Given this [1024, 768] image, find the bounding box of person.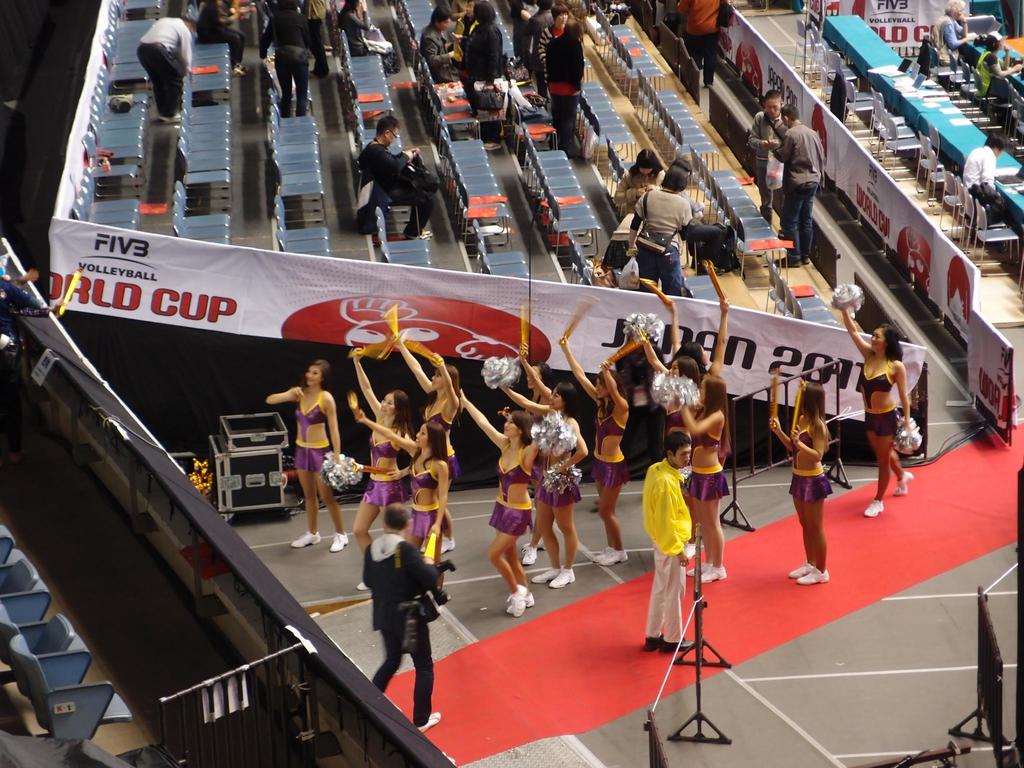
(x1=662, y1=296, x2=730, y2=392).
